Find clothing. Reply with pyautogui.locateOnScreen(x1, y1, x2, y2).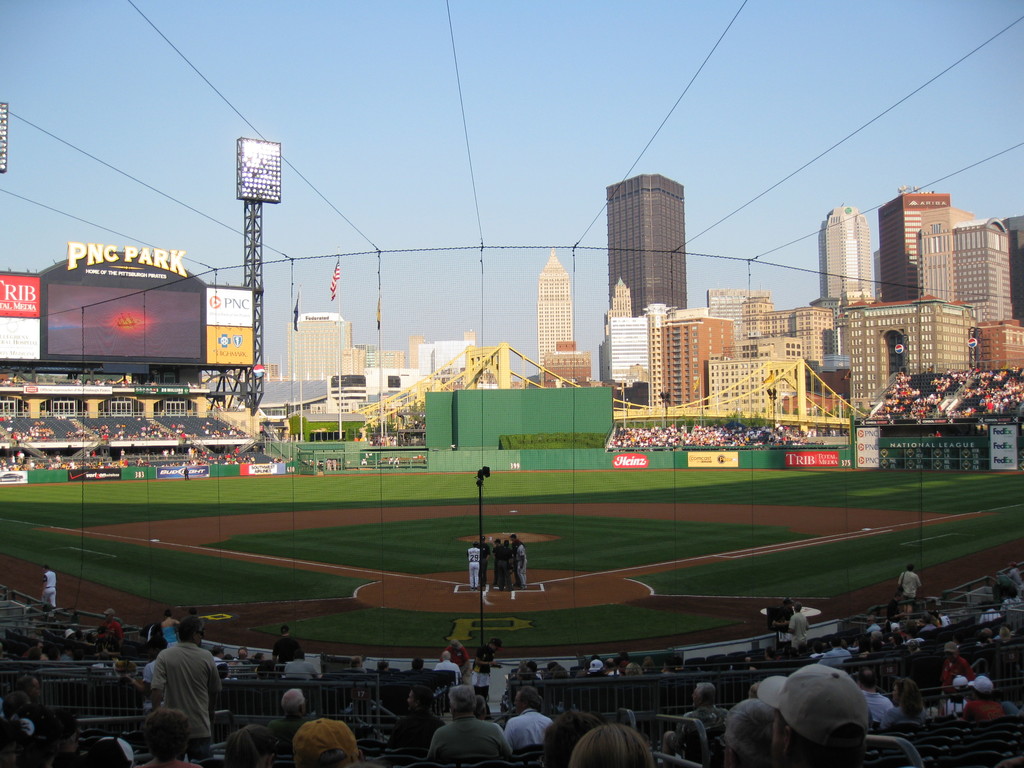
pyautogui.locateOnScreen(101, 617, 125, 644).
